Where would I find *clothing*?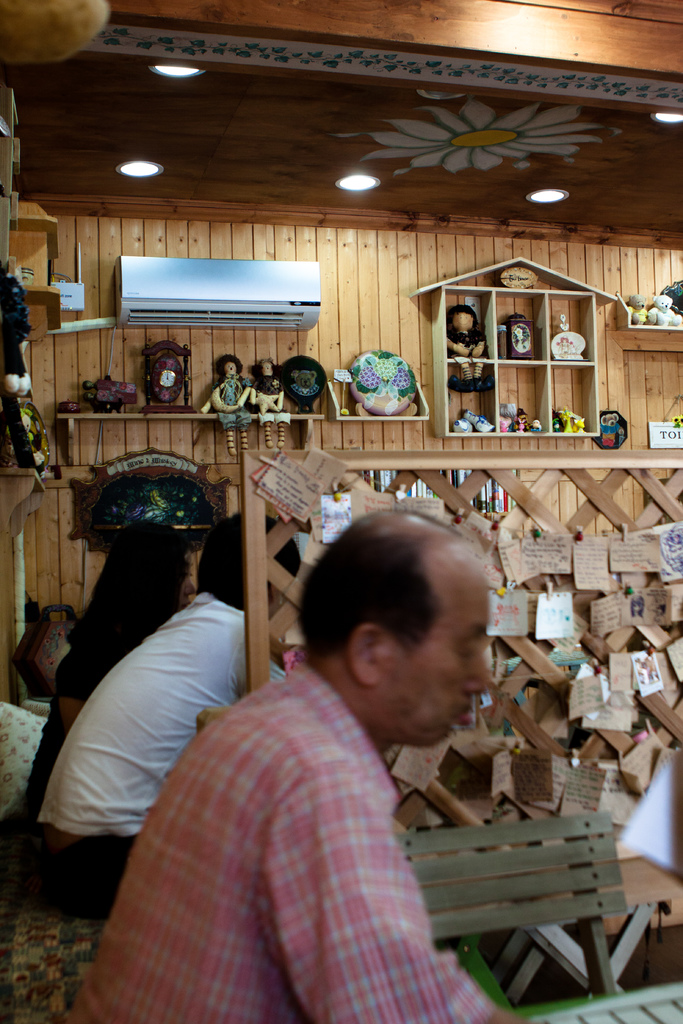
At {"x1": 106, "y1": 605, "x2": 558, "y2": 1023}.
